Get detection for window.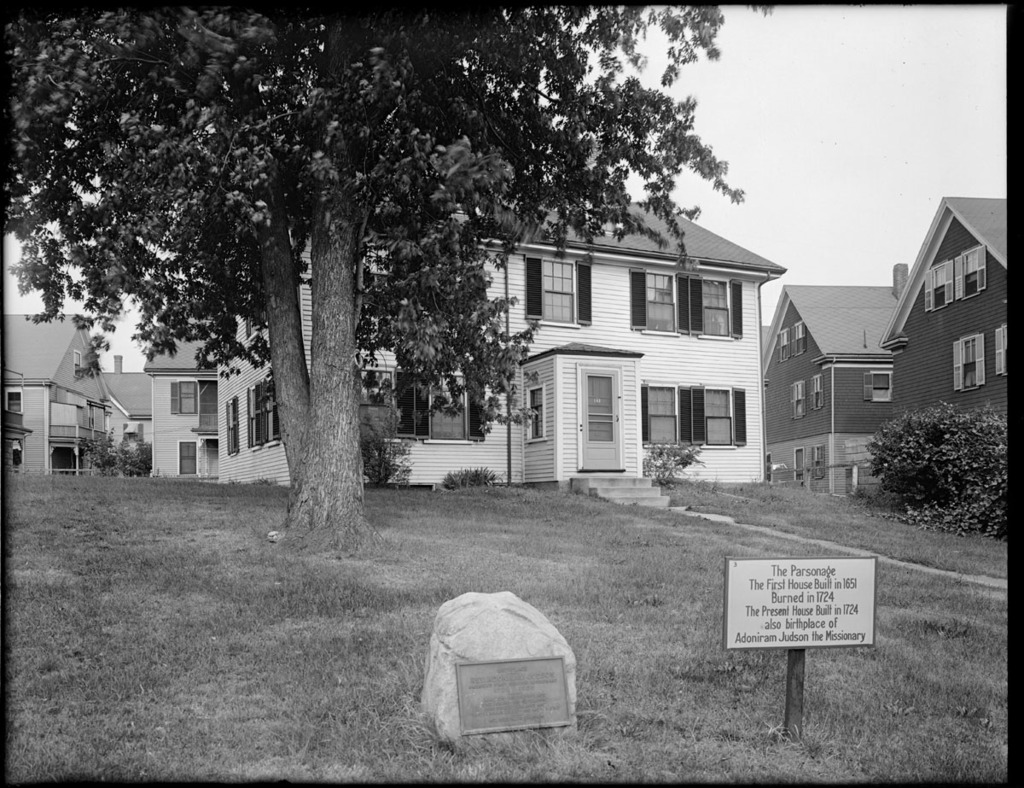
Detection: 640,385,688,441.
